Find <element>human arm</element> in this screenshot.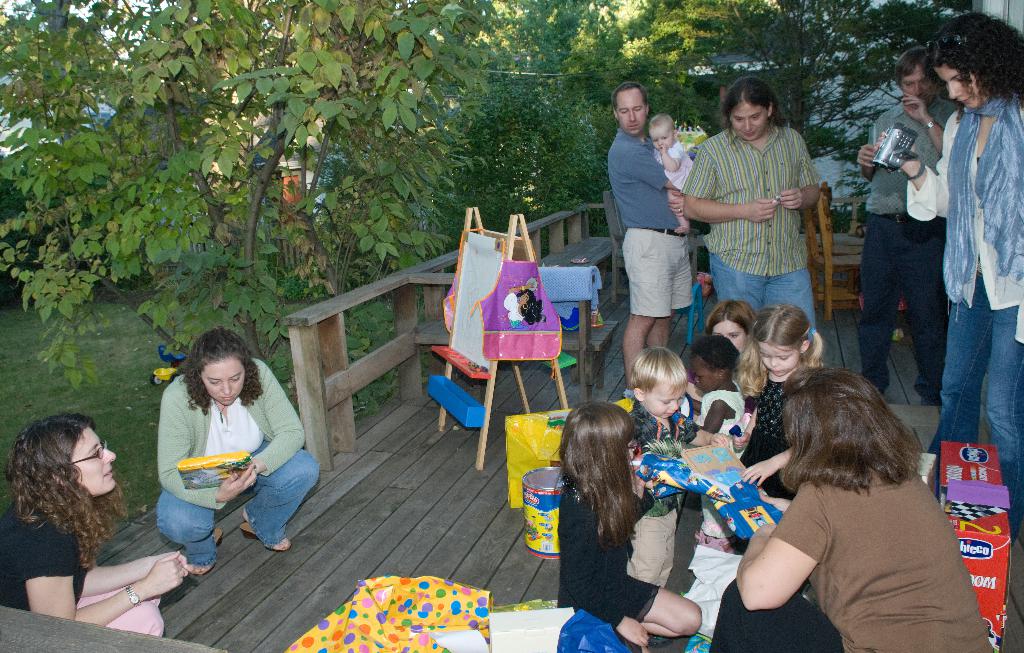
The bounding box for <element>human arm</element> is [left=563, top=502, right=644, bottom=645].
